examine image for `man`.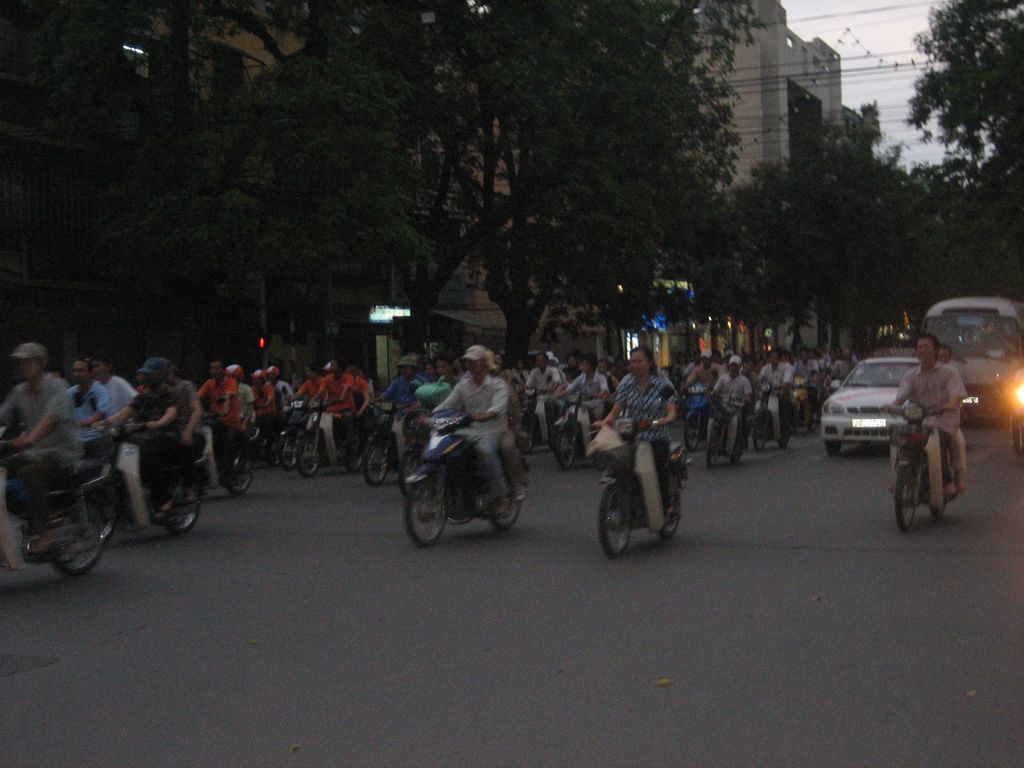
Examination result: 875,333,970,497.
